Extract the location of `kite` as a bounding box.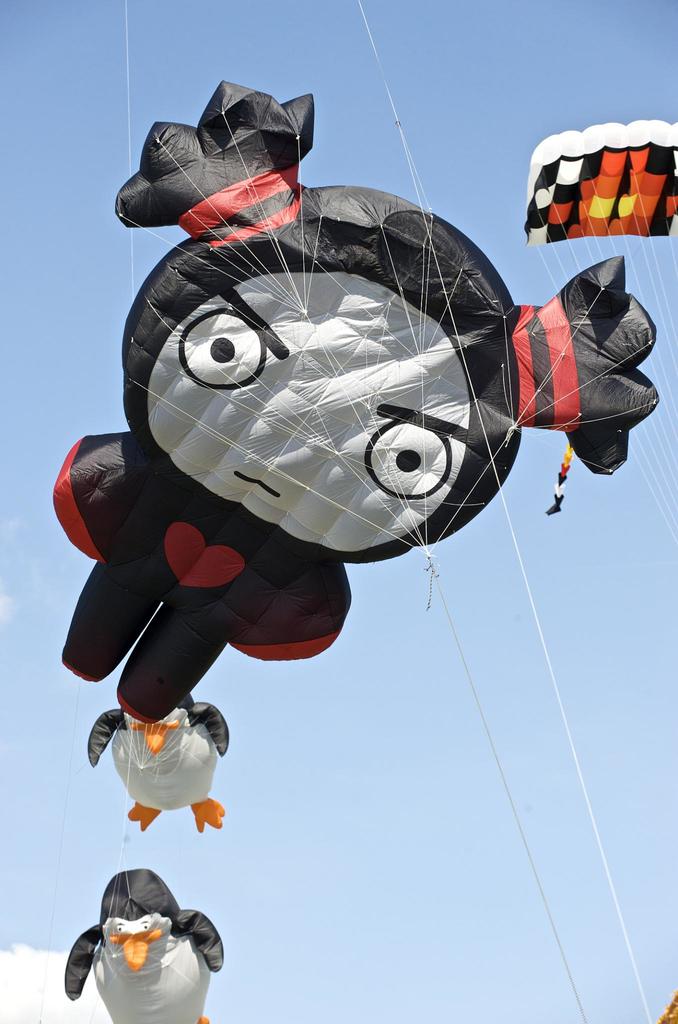
locate(60, 868, 225, 1023).
